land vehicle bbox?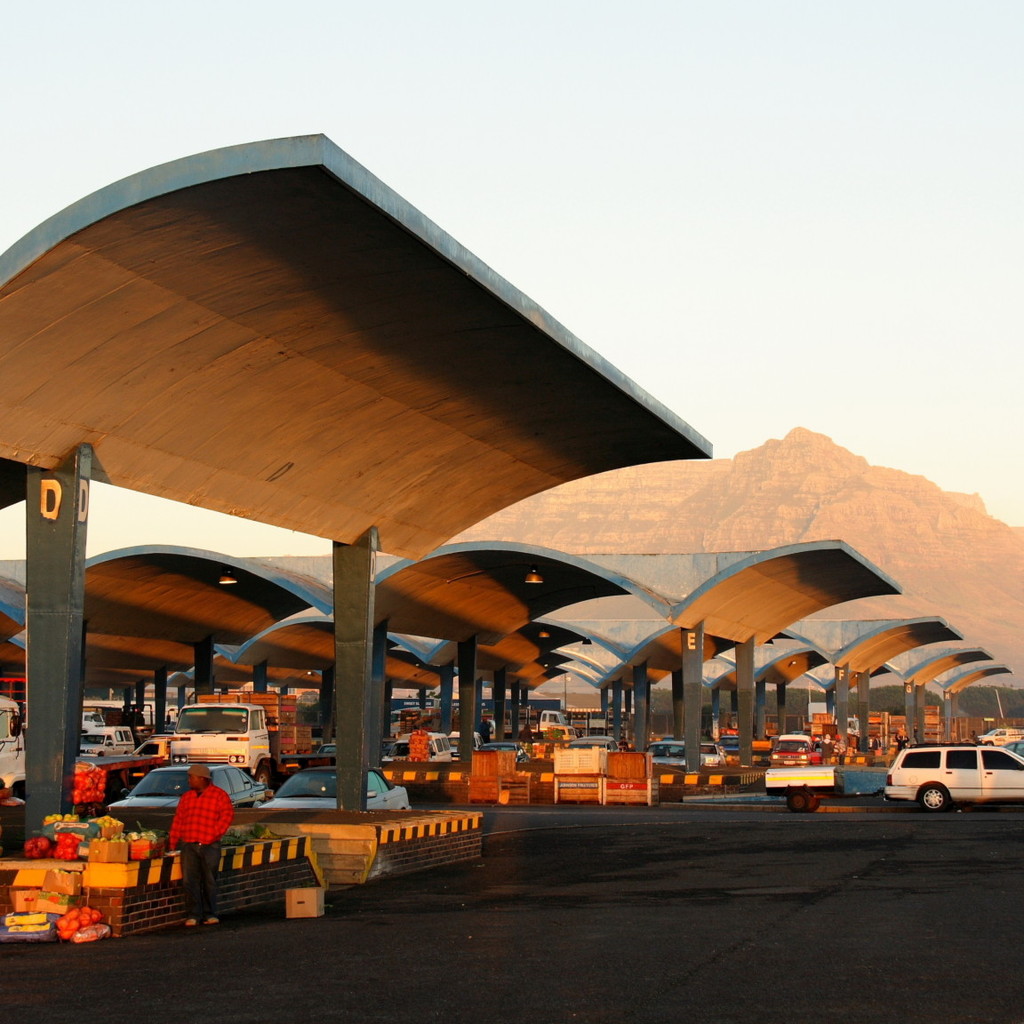
{"x1": 570, "y1": 732, "x2": 621, "y2": 752}
